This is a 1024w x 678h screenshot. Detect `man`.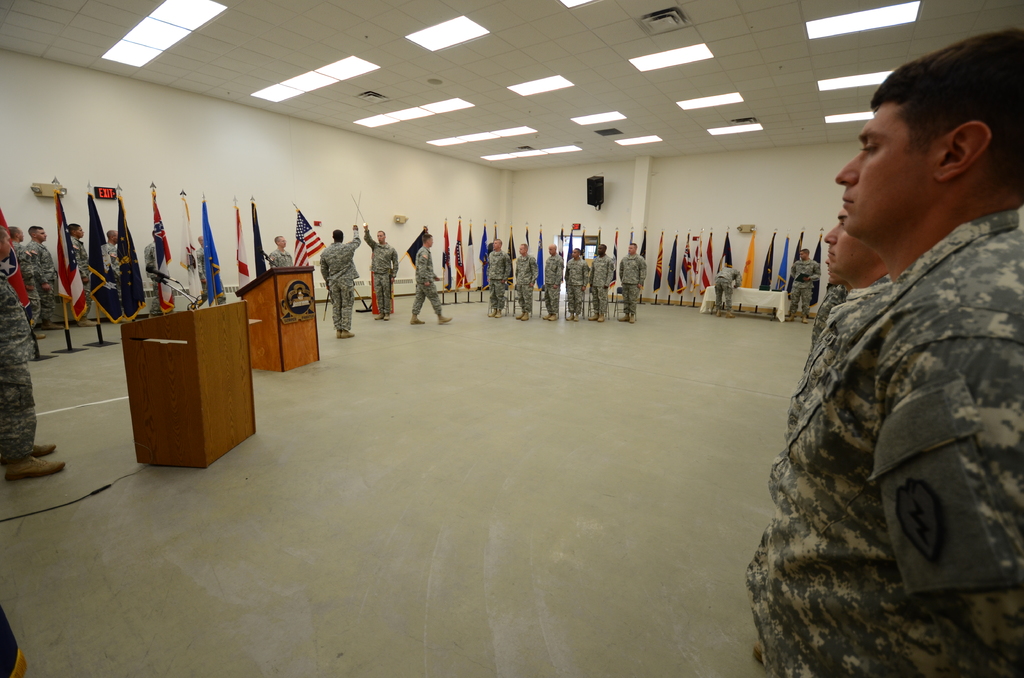
(0, 229, 67, 483).
